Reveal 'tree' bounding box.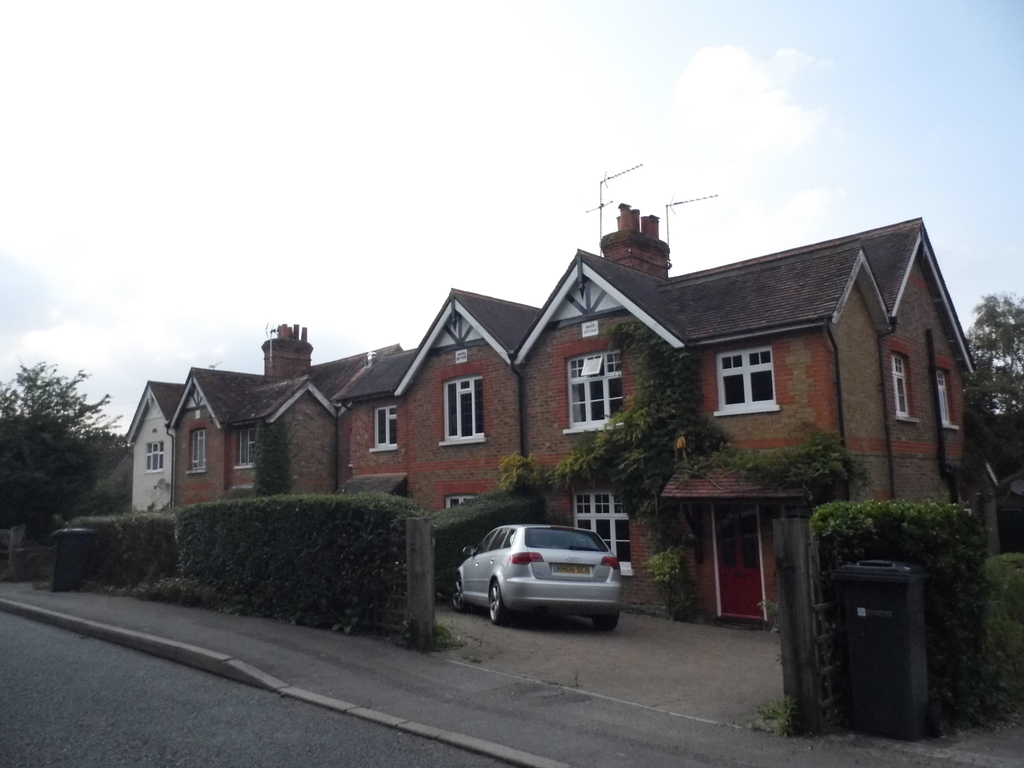
Revealed: [0, 326, 93, 550].
